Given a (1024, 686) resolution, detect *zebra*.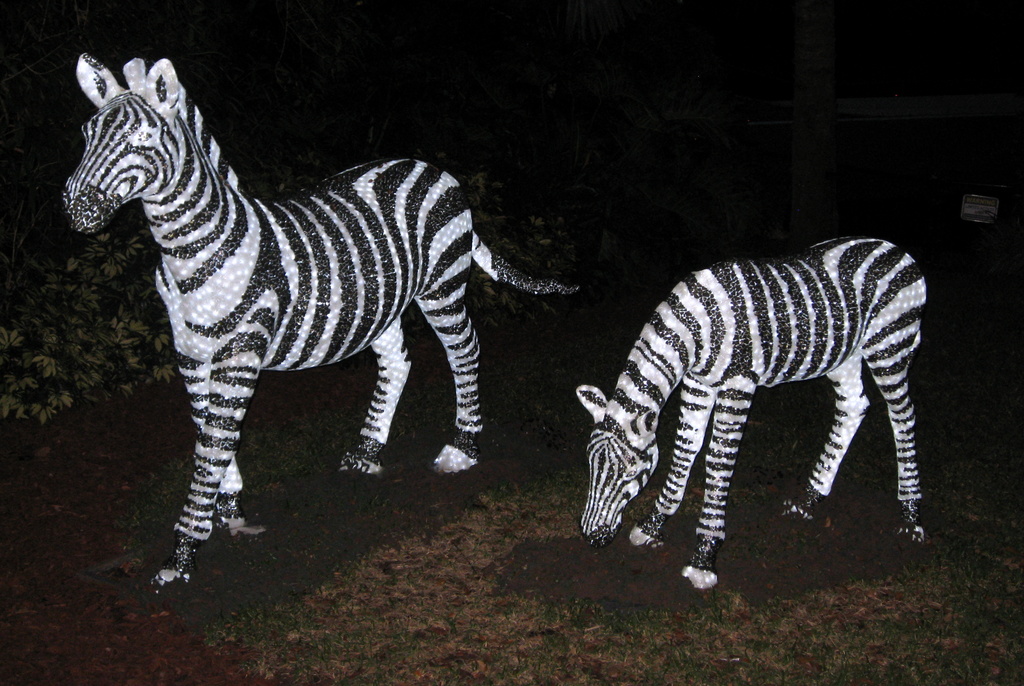
[58,50,575,597].
